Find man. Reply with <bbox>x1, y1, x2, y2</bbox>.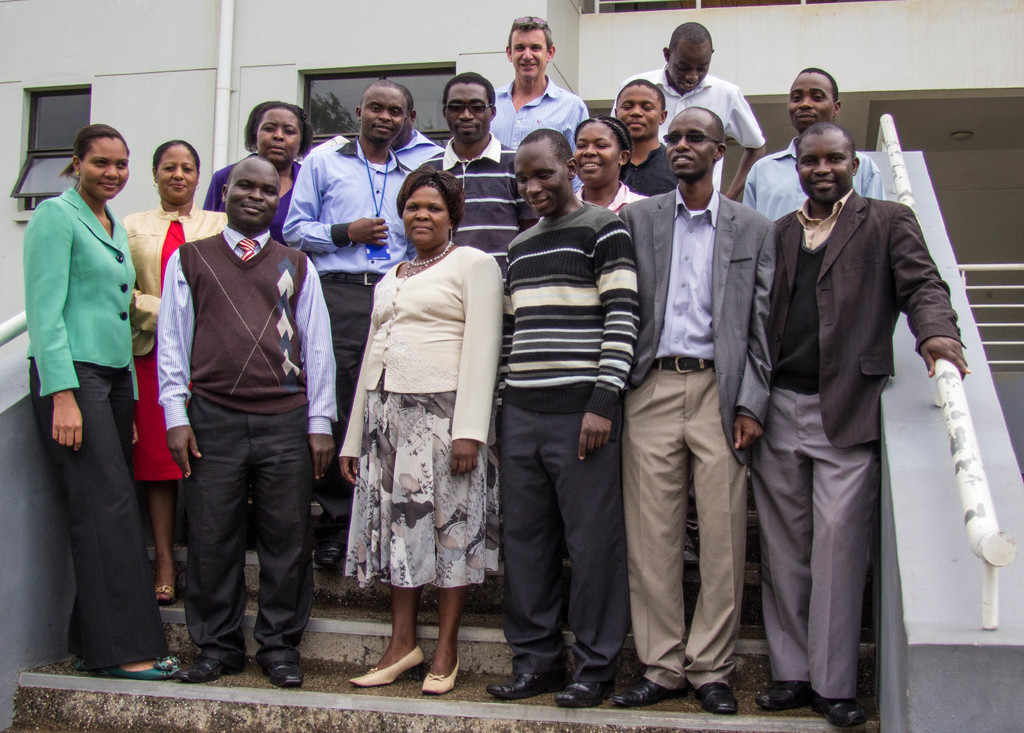
<bbox>614, 107, 774, 718</bbox>.
